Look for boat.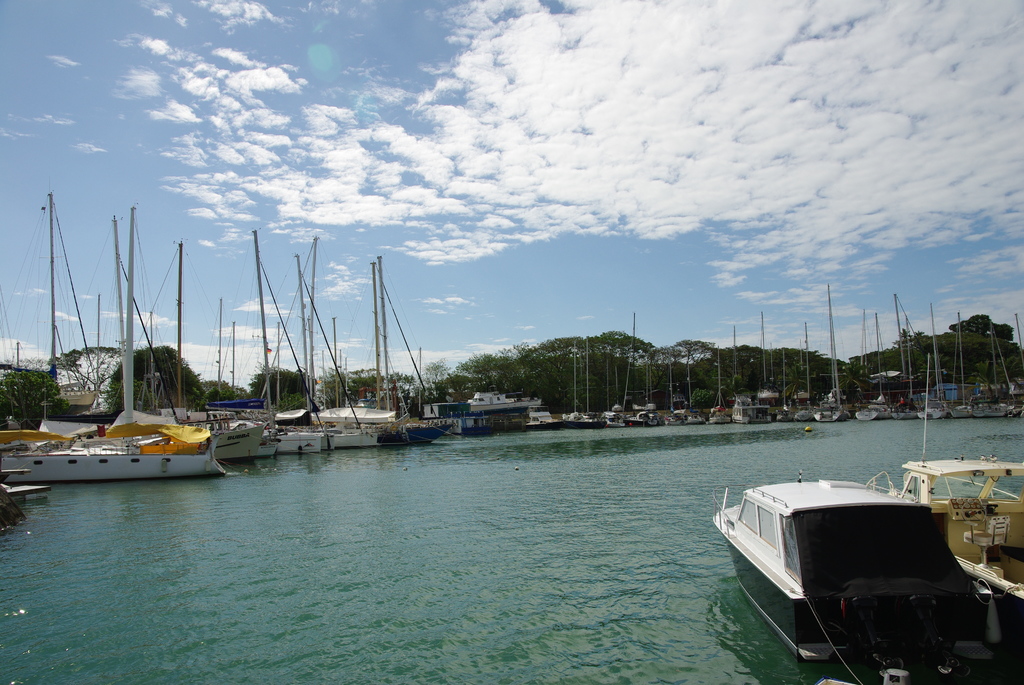
Found: 814,280,843,420.
